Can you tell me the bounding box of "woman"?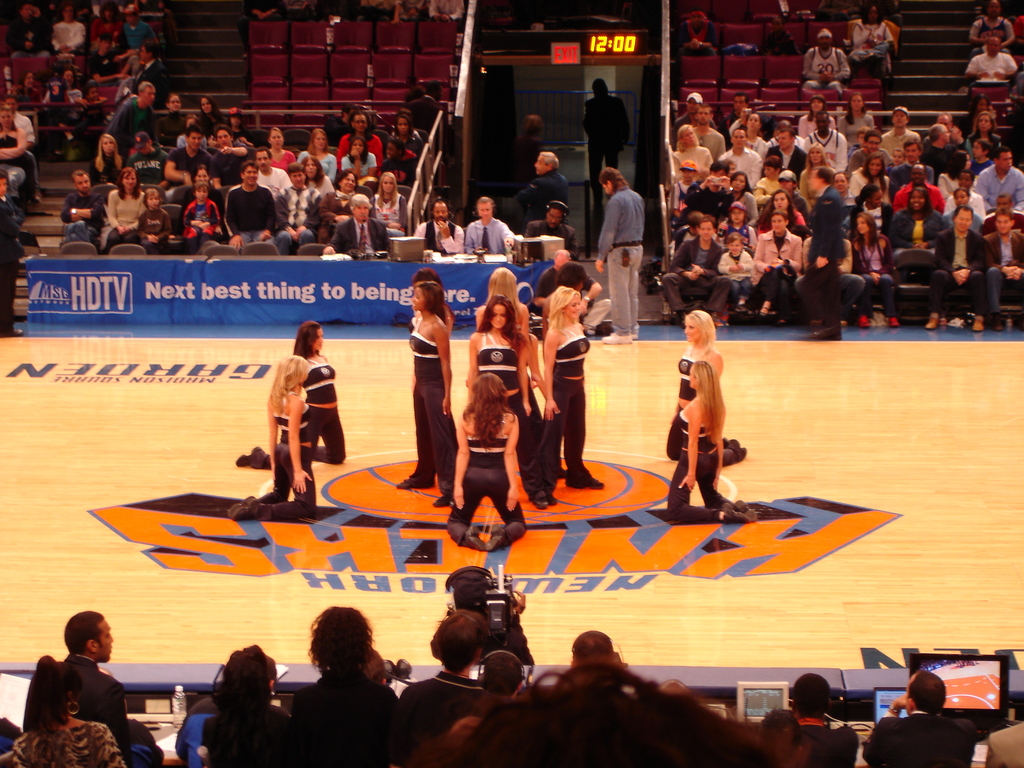
select_region(86, 0, 124, 52).
